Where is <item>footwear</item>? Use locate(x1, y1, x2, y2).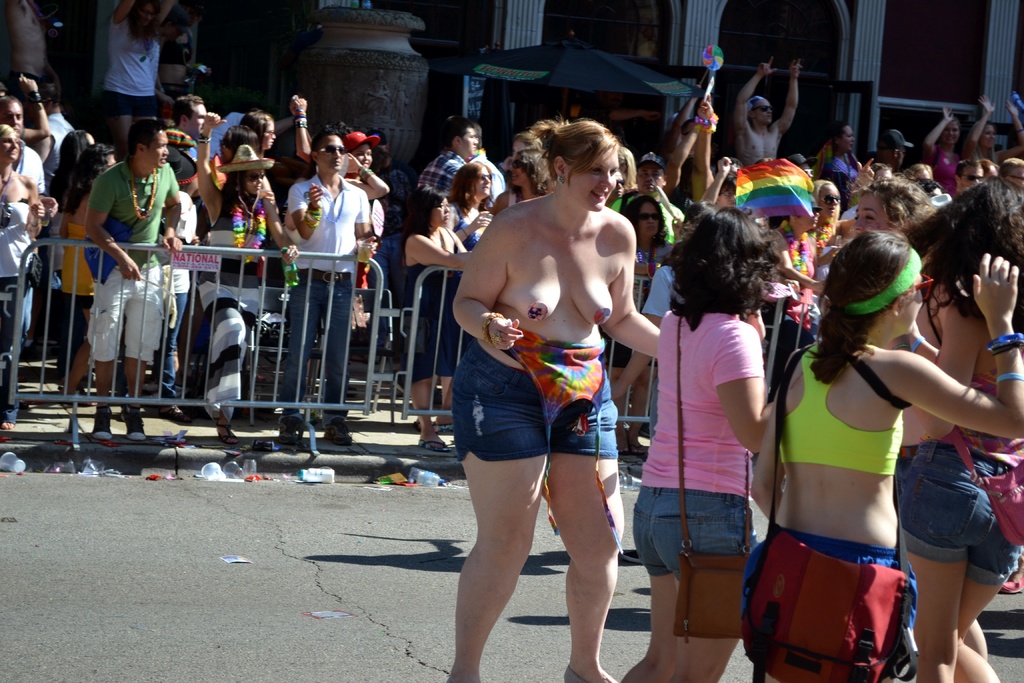
locate(280, 422, 308, 449).
